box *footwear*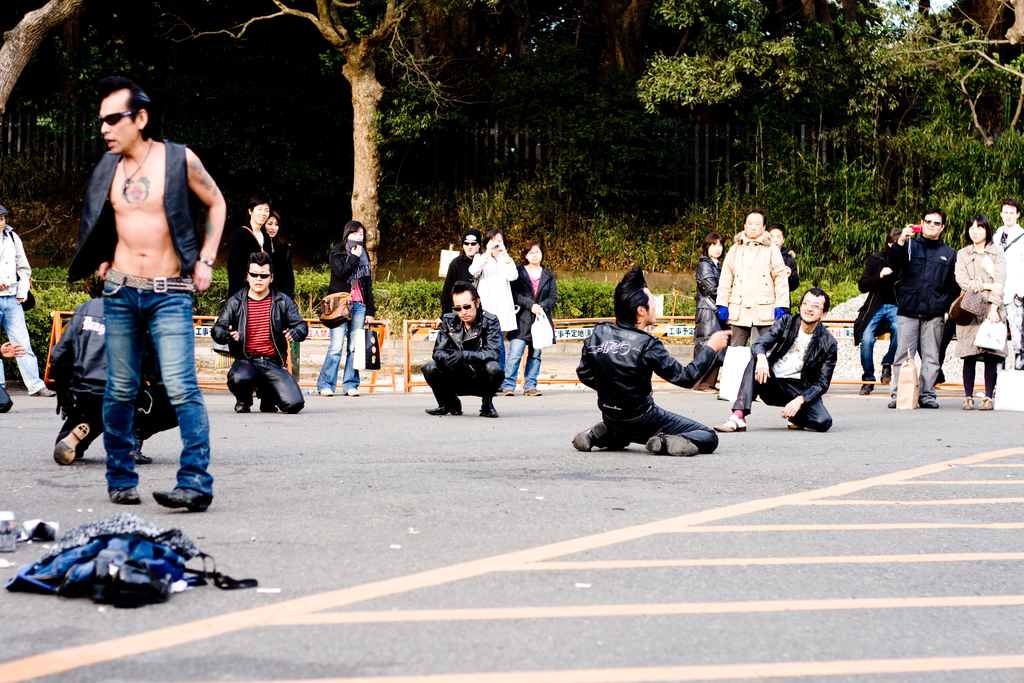
695/386/715/391
